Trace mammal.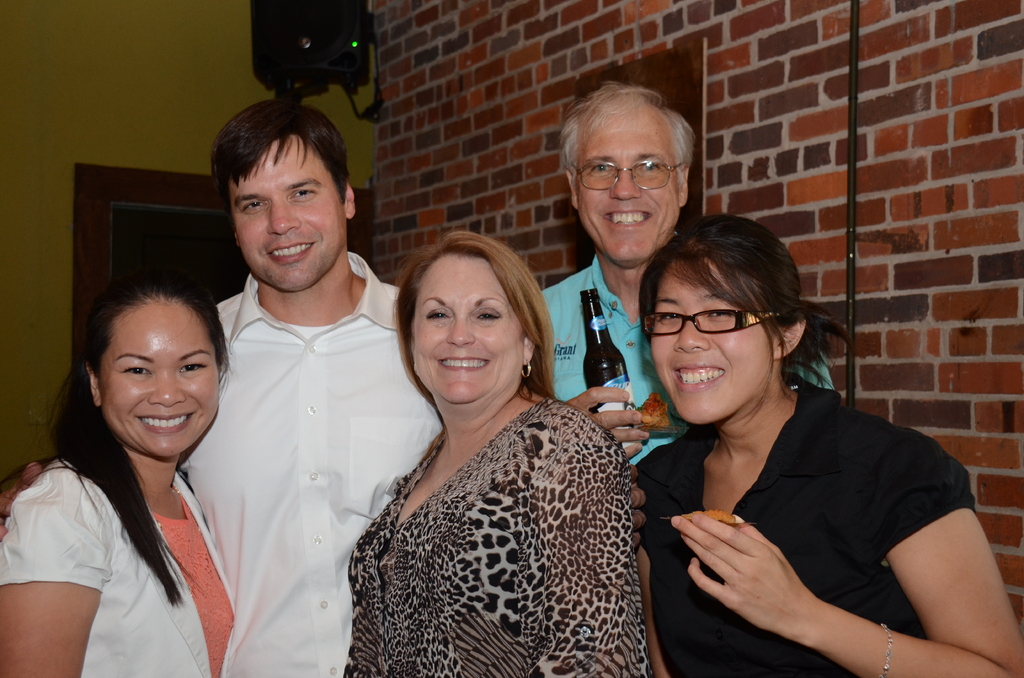
Traced to BBox(346, 225, 650, 677).
